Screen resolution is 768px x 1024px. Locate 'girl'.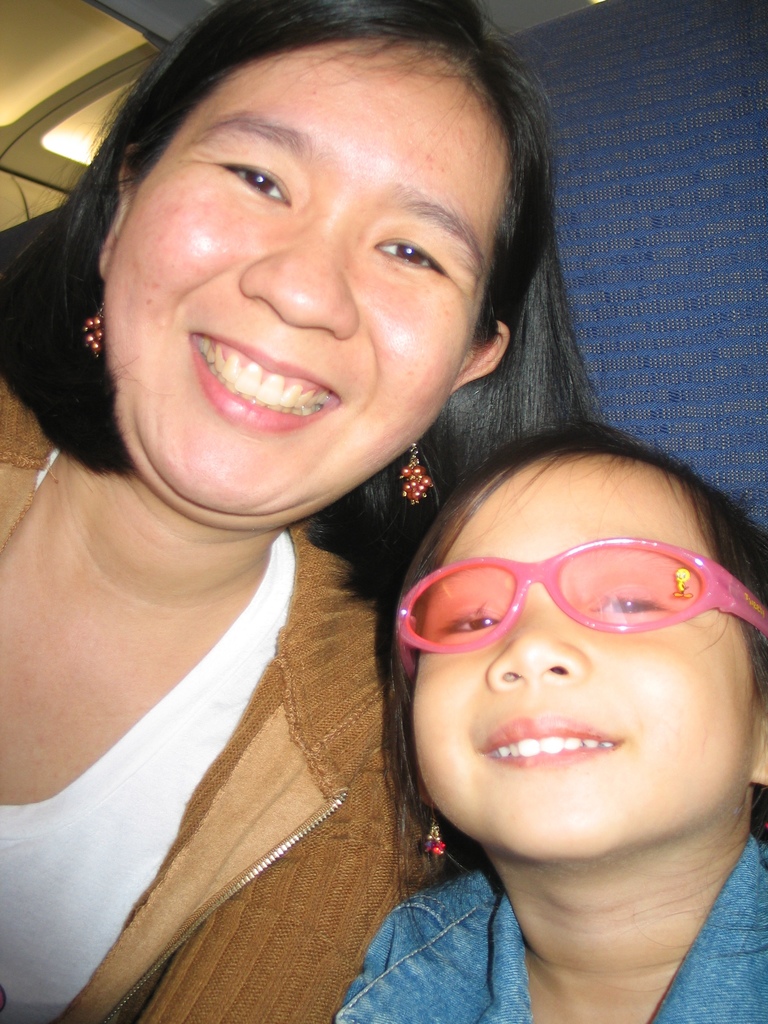
bbox=(0, 0, 605, 1023).
